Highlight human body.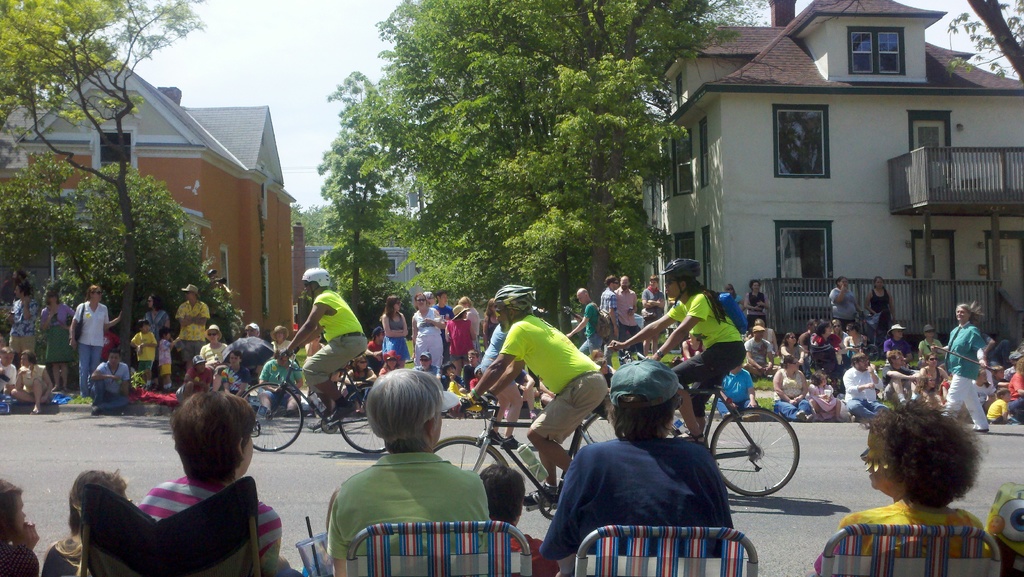
Highlighted region: (774,332,805,368).
